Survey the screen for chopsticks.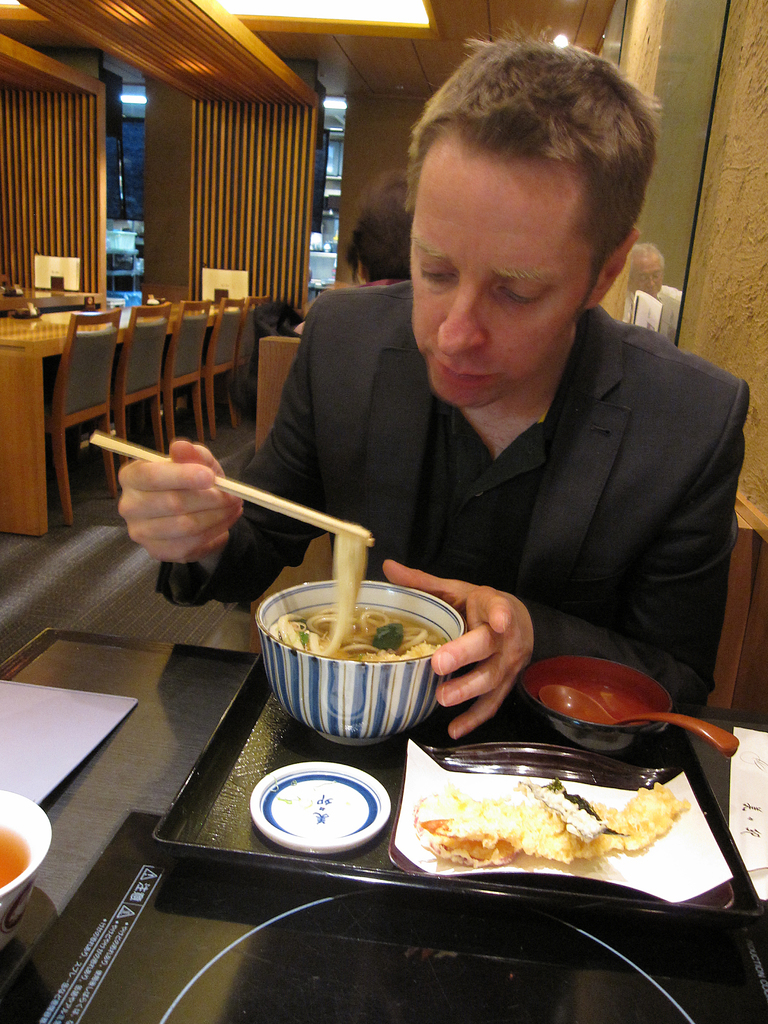
Survey found: 91 419 374 580.
